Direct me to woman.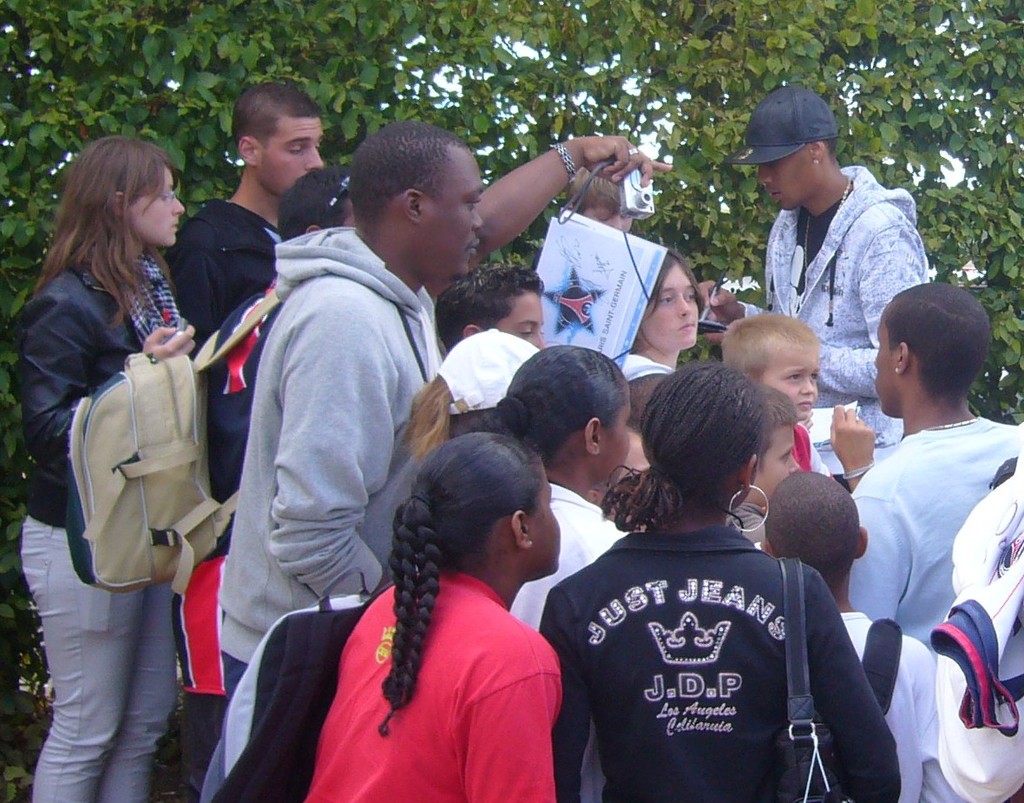
Direction: (540, 359, 902, 802).
